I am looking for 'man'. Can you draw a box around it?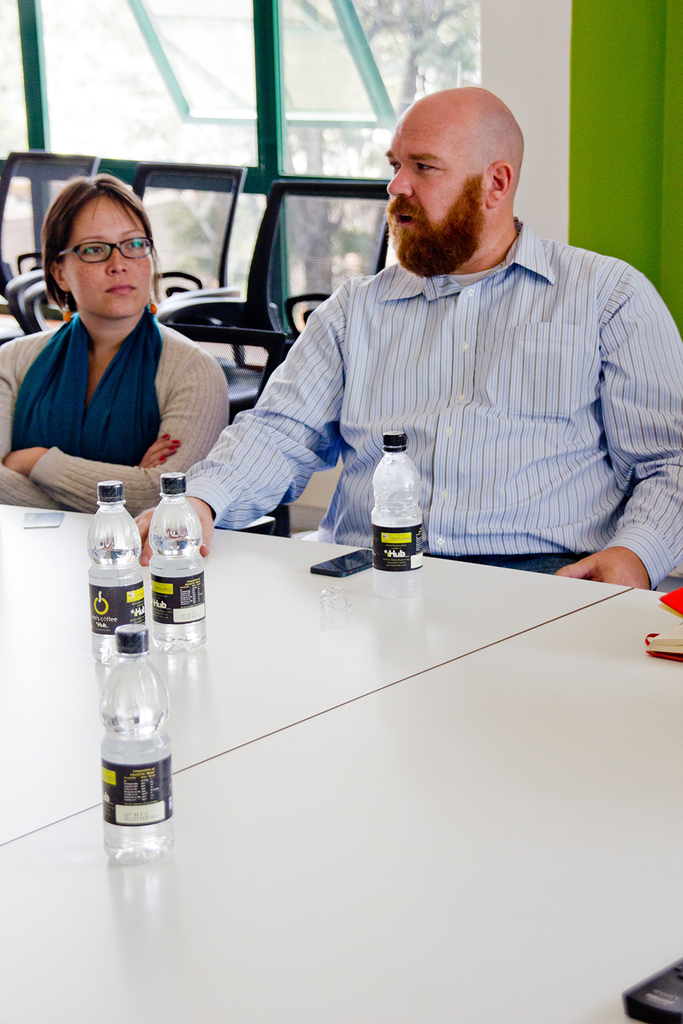
Sure, the bounding box is Rect(229, 96, 667, 591).
